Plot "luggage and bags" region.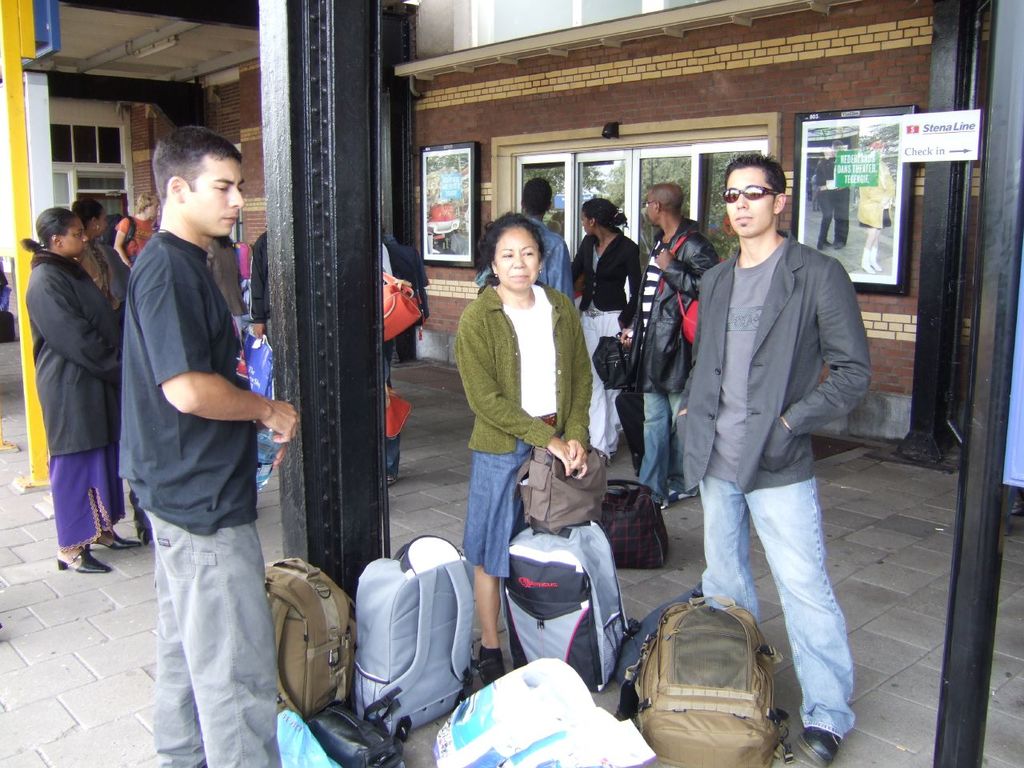
Plotted at rect(381, 266, 423, 347).
